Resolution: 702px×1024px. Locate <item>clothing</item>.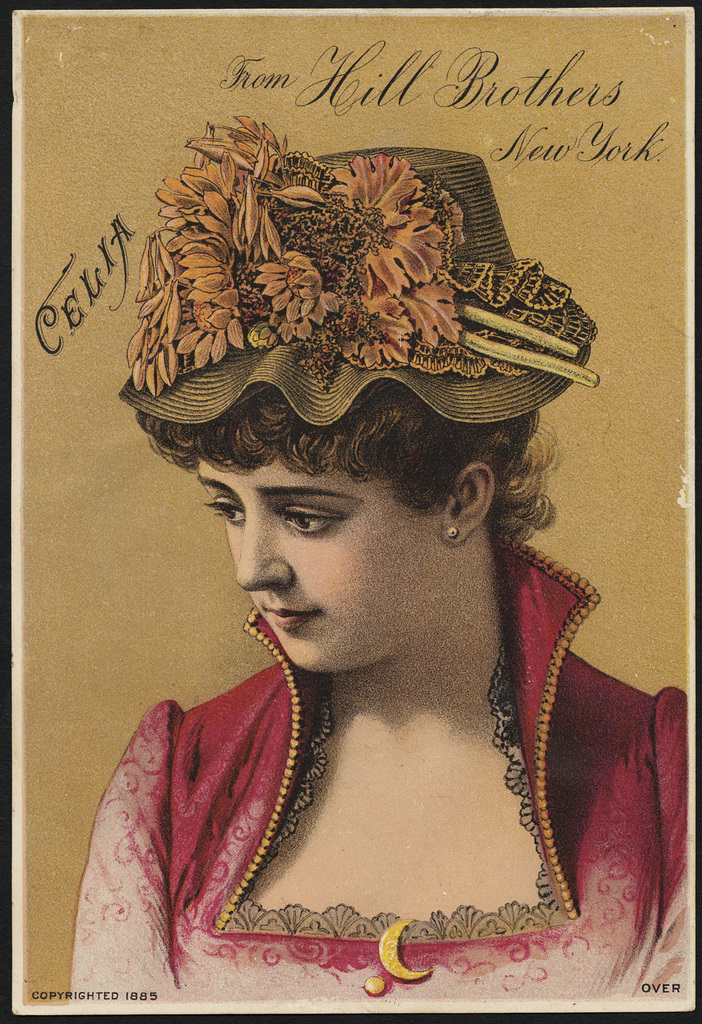
[71,532,690,1012].
